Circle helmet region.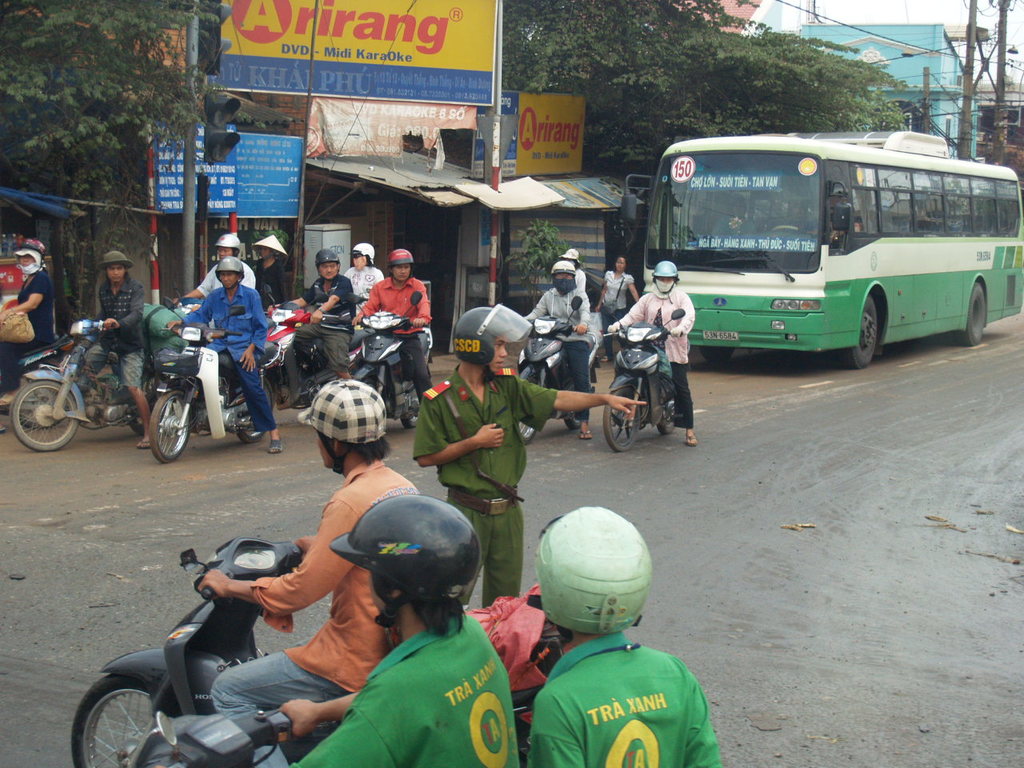
Region: {"left": 532, "top": 503, "right": 652, "bottom": 648}.
